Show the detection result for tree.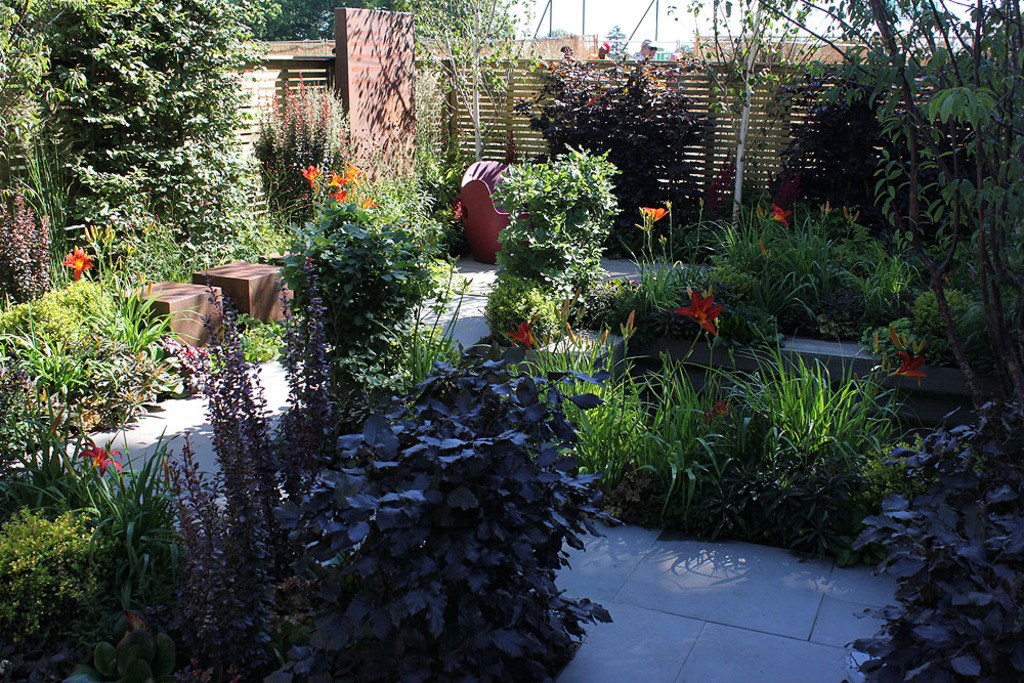
BBox(407, 0, 544, 161).
